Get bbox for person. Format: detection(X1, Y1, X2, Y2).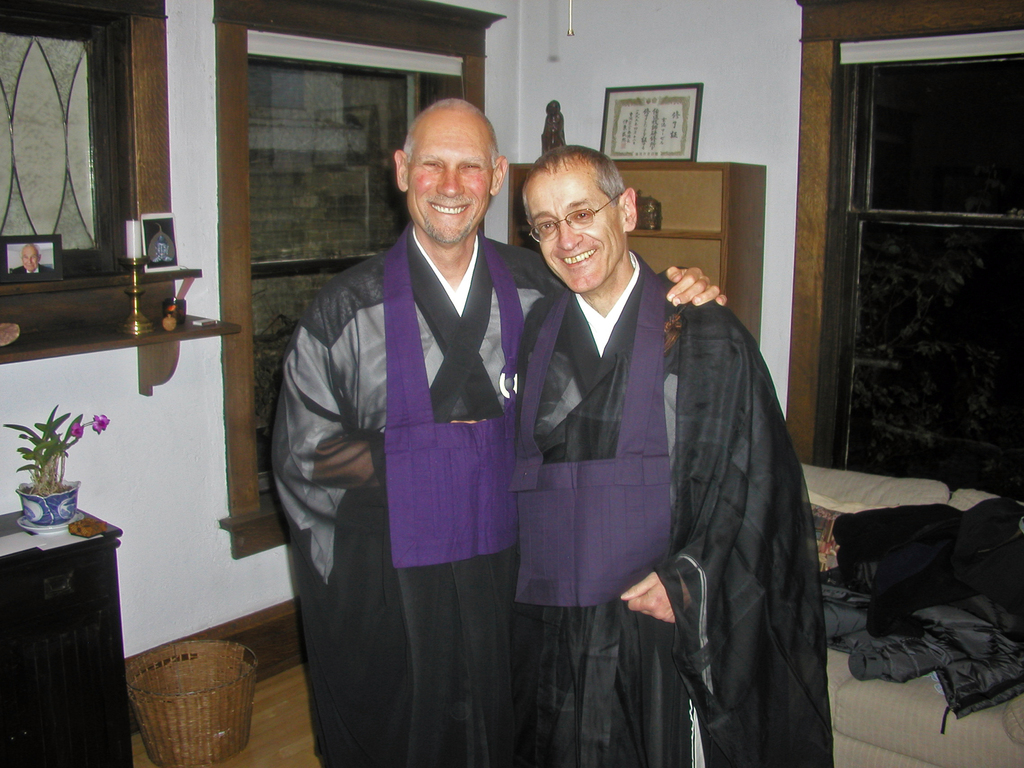
detection(10, 243, 51, 277).
